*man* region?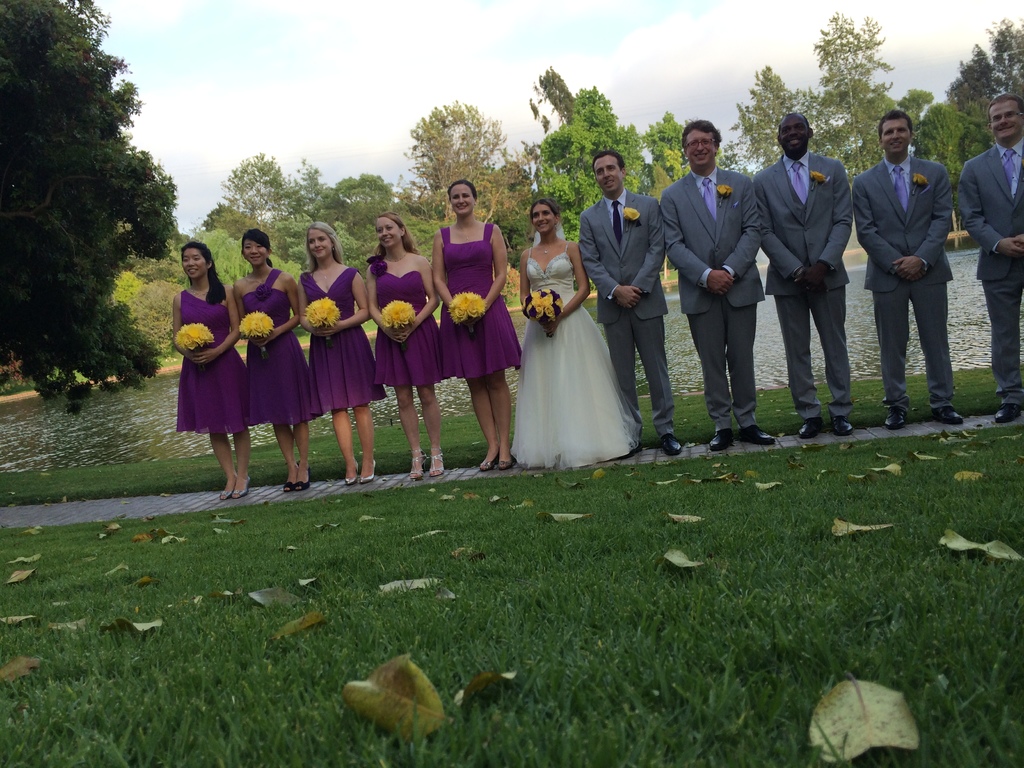
756, 109, 851, 435
